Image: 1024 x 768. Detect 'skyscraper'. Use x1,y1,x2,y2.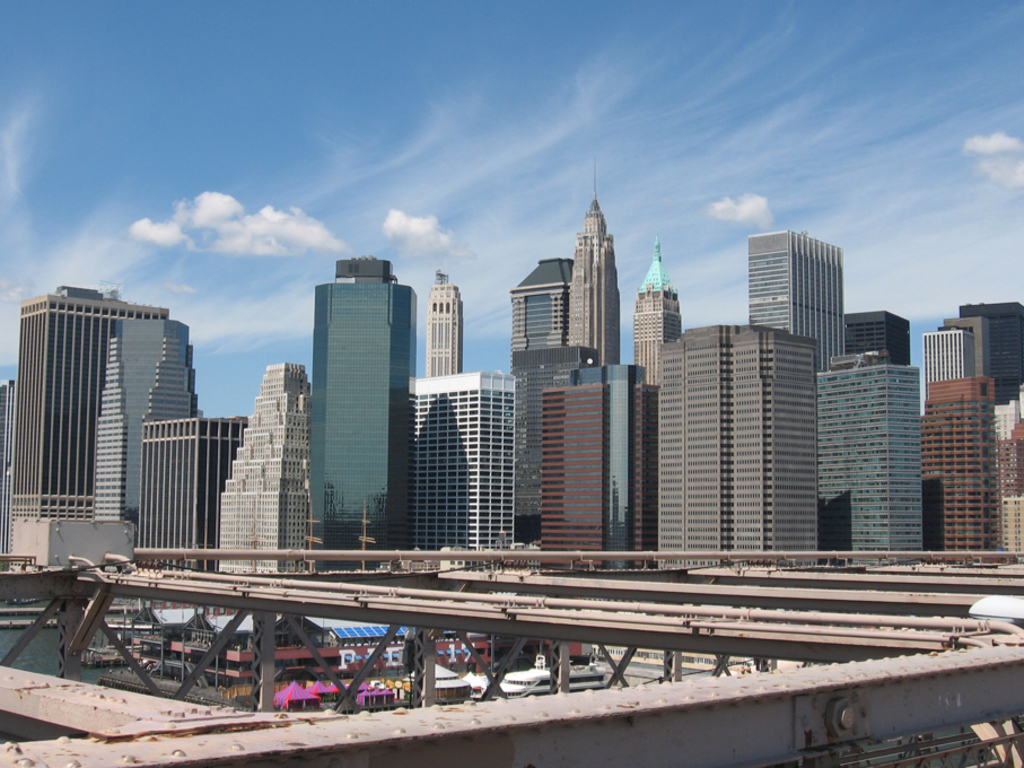
951,296,1023,396.
